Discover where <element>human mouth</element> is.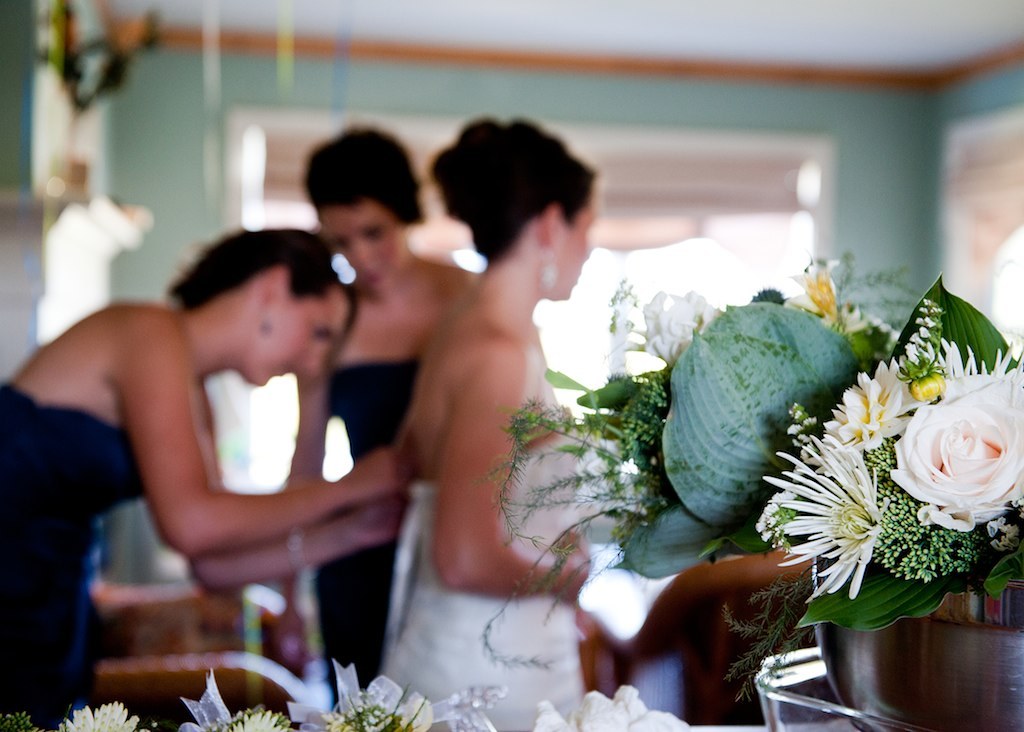
Discovered at <box>366,264,385,286</box>.
